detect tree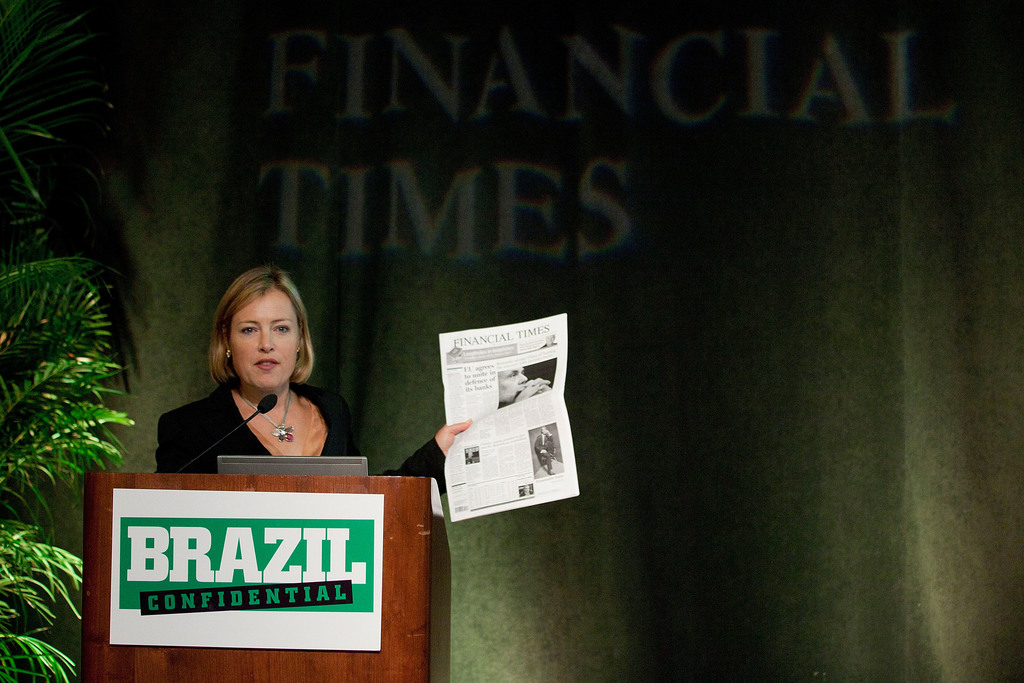
<box>0,167,136,682</box>
